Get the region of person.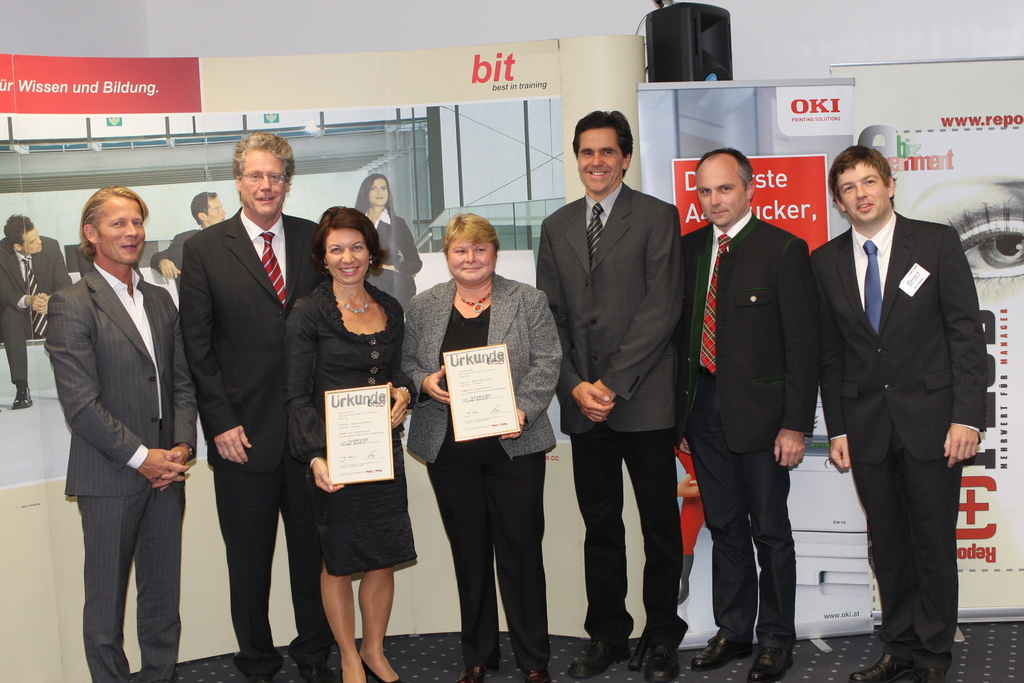
143:188:228:293.
